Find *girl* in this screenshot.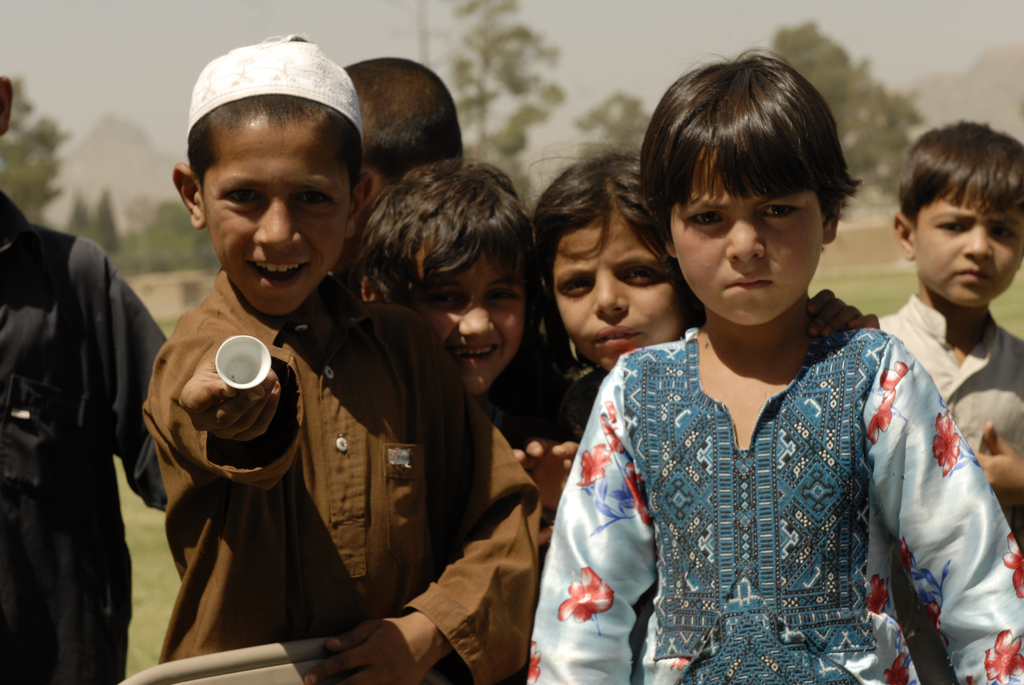
The bounding box for *girl* is (357, 159, 540, 430).
